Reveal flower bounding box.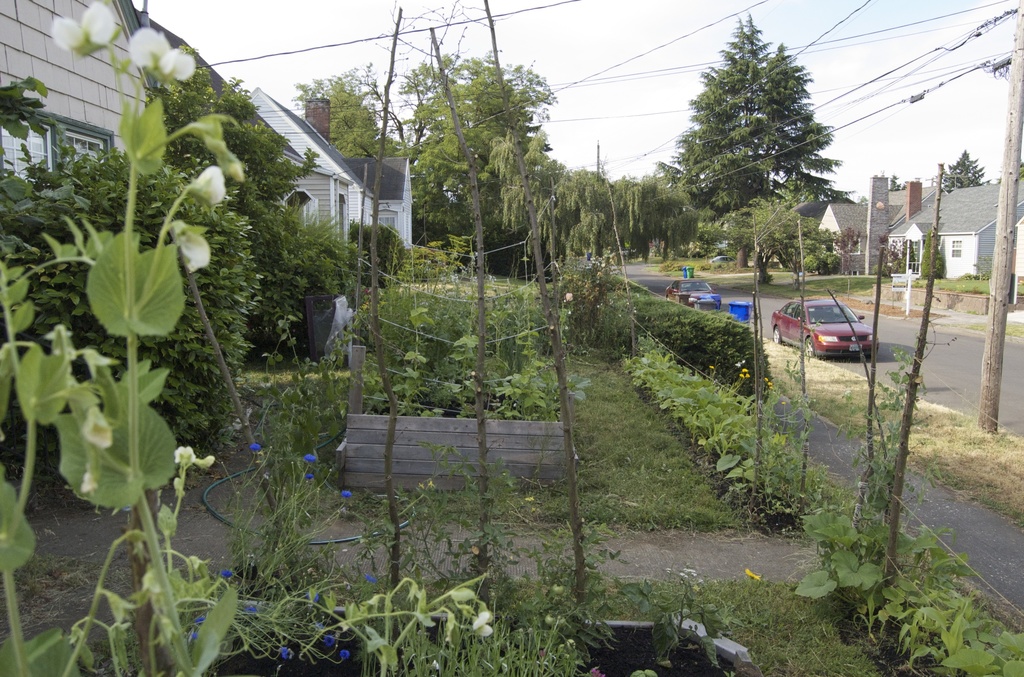
Revealed: region(339, 647, 352, 664).
